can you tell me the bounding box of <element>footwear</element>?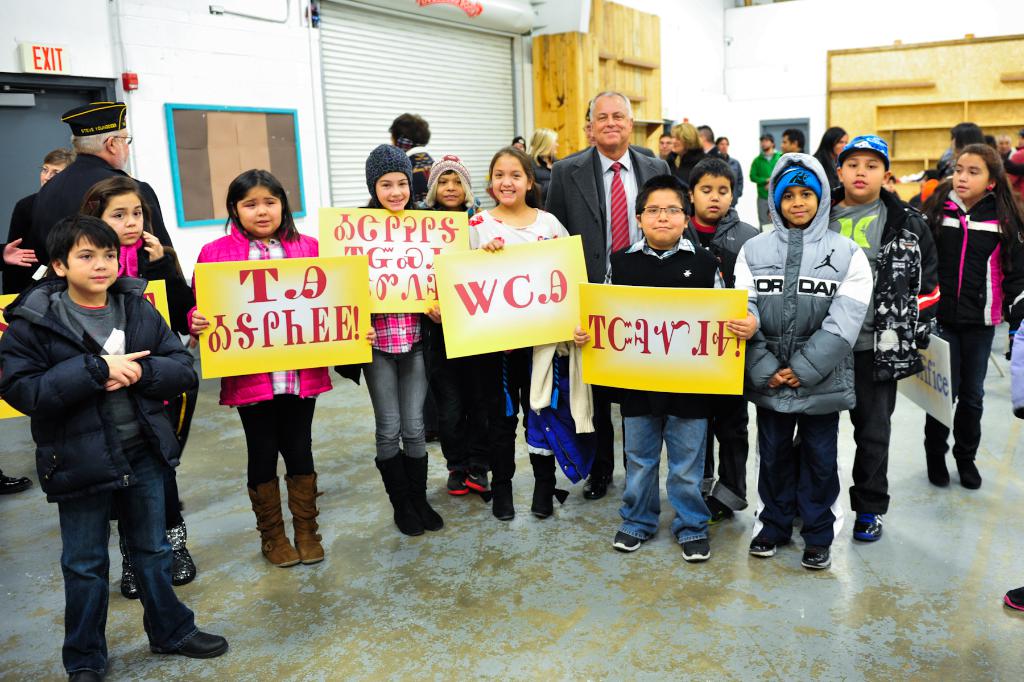
{"x1": 582, "y1": 422, "x2": 614, "y2": 497}.
